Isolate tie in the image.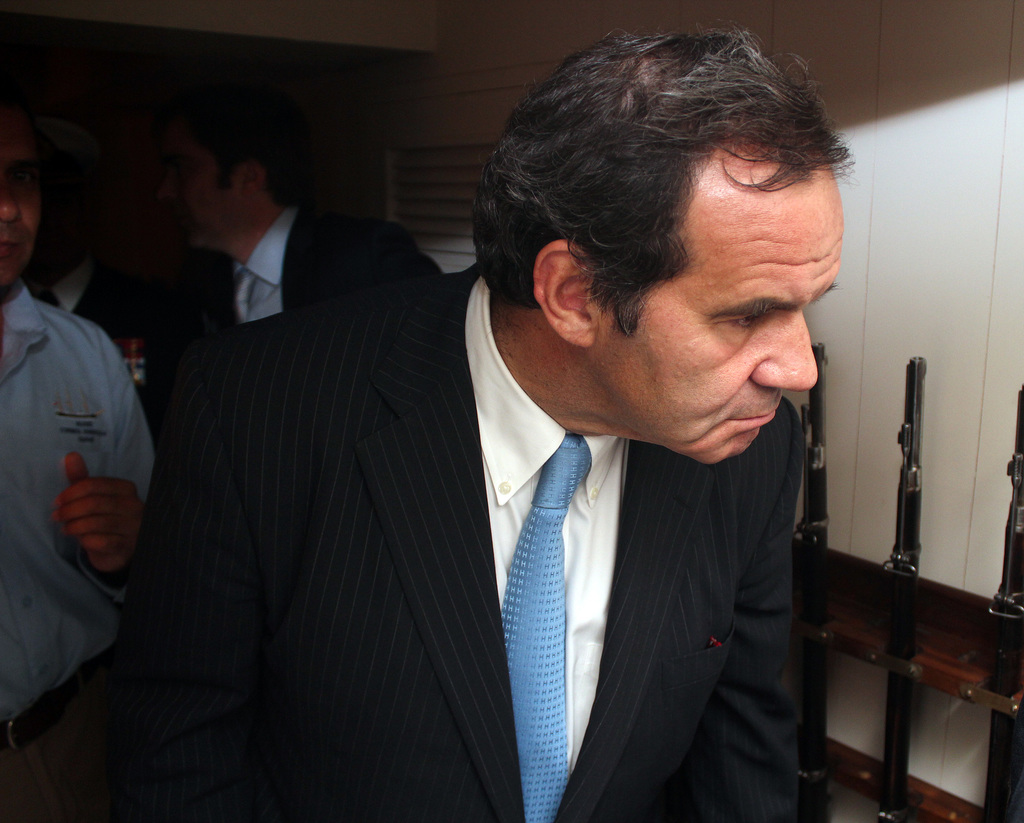
Isolated region: (x1=498, y1=438, x2=595, y2=822).
